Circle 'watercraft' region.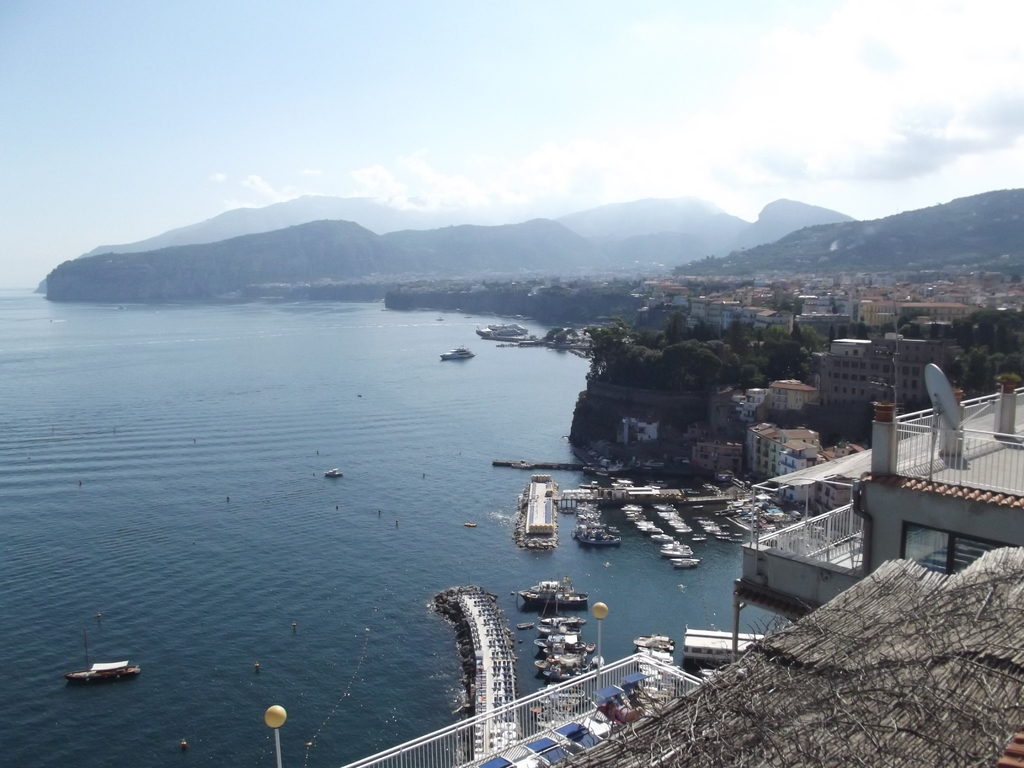
Region: {"left": 654, "top": 503, "right": 676, "bottom": 509}.
